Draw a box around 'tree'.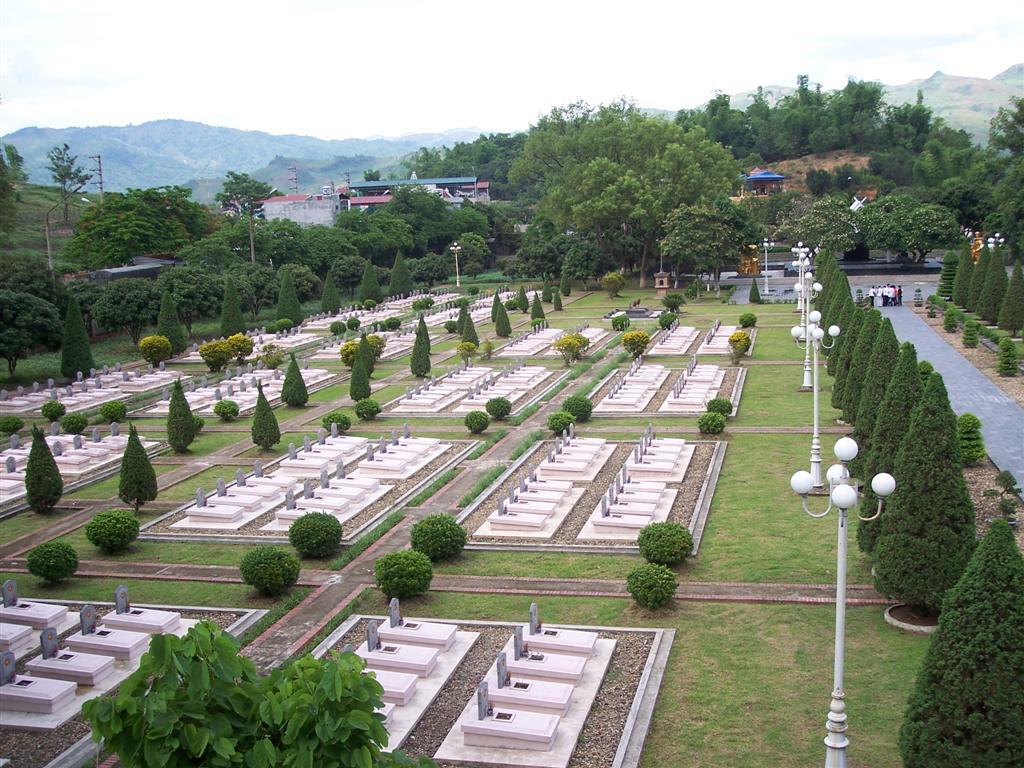
(left=160, top=374, right=195, bottom=452).
